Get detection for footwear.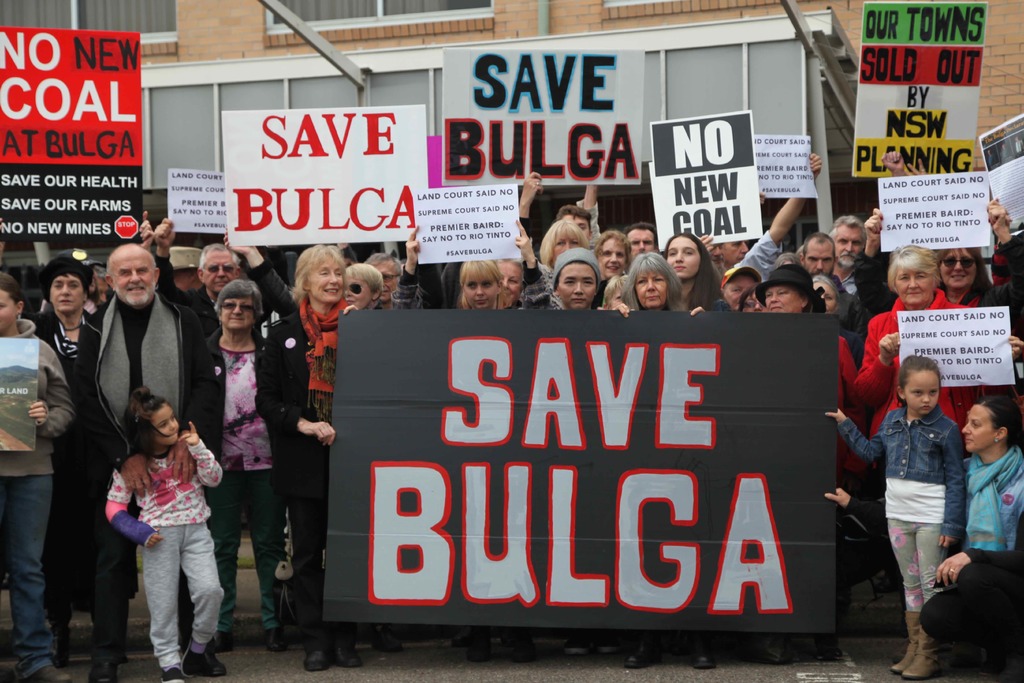
Detection: (268,629,291,654).
